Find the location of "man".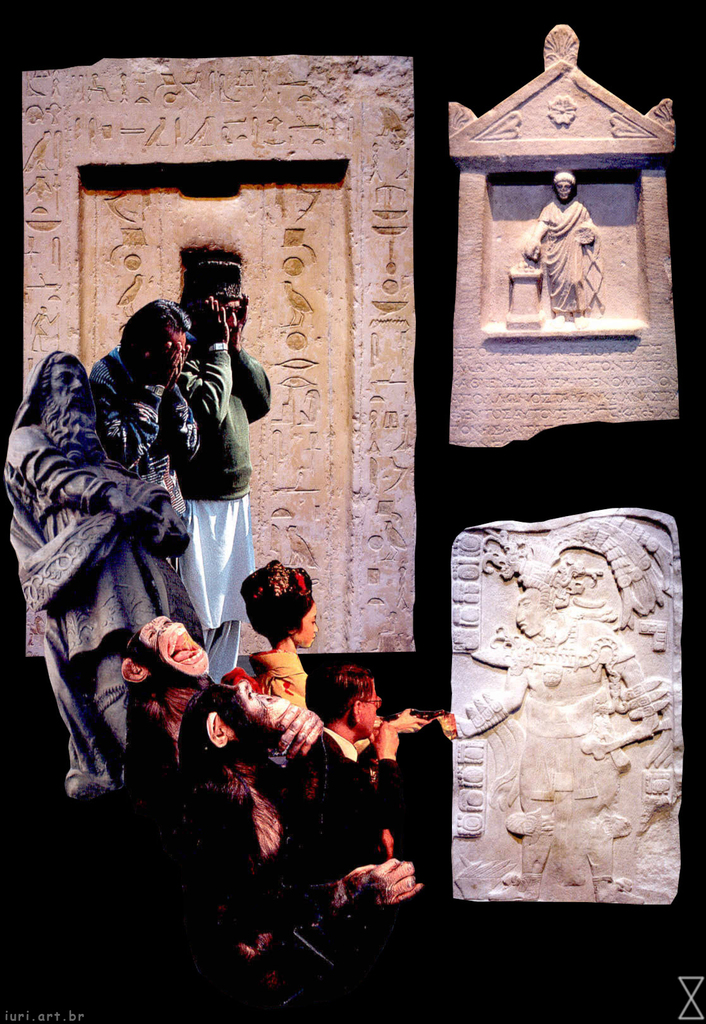
Location: bbox=(101, 309, 207, 621).
